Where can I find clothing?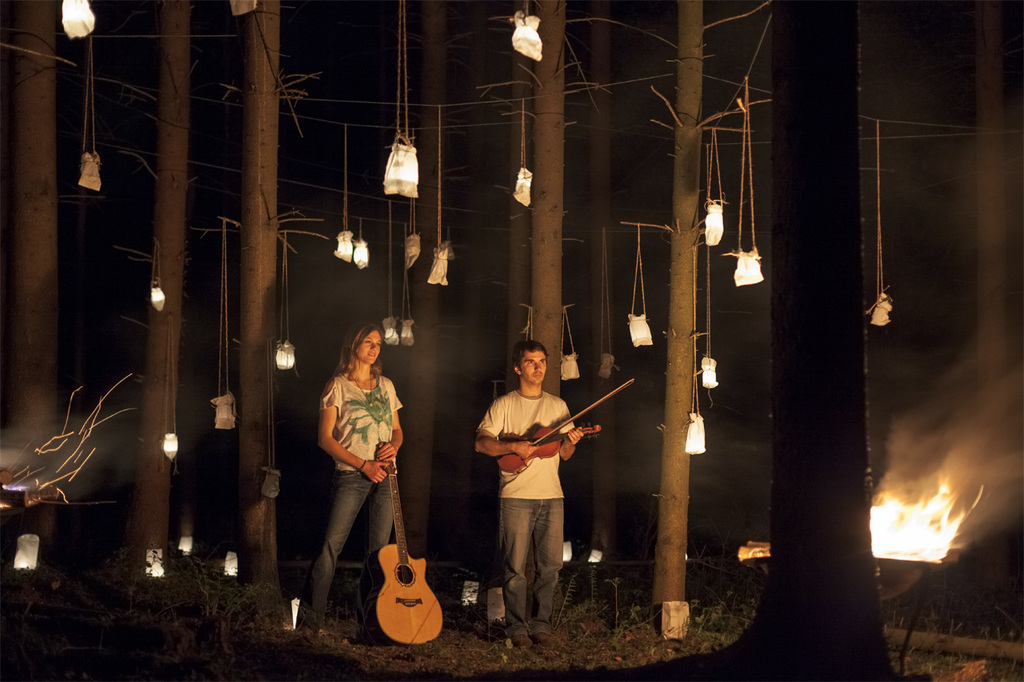
You can find it at {"left": 306, "top": 461, "right": 389, "bottom": 630}.
